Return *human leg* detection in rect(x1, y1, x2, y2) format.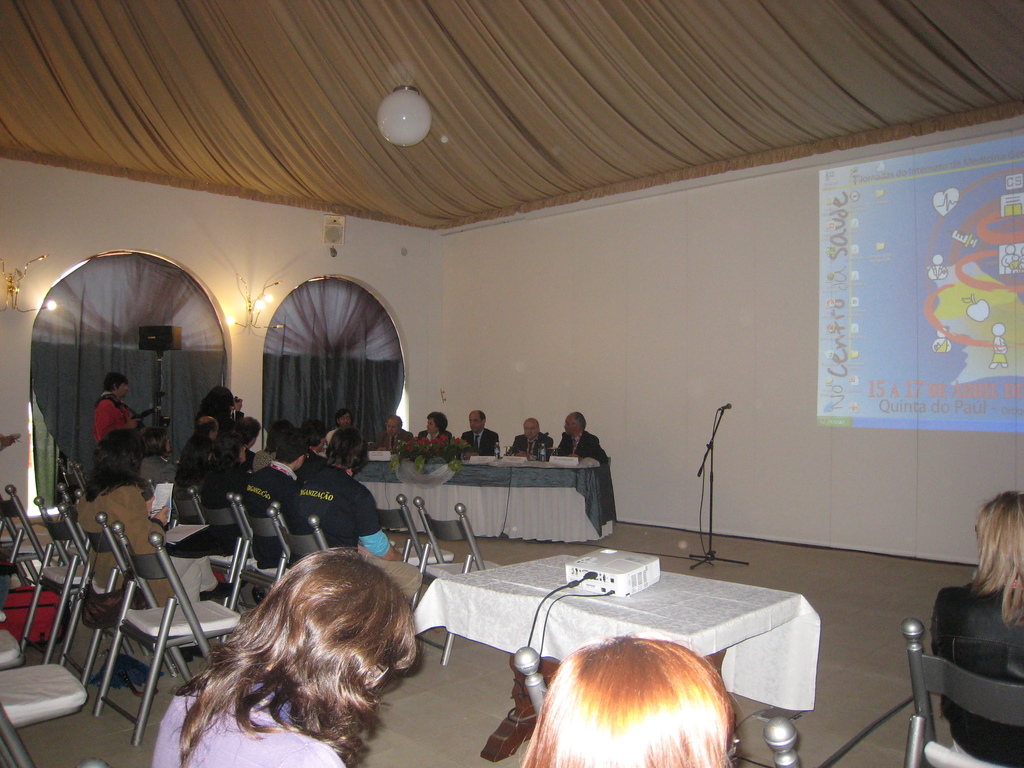
rect(165, 553, 242, 600).
